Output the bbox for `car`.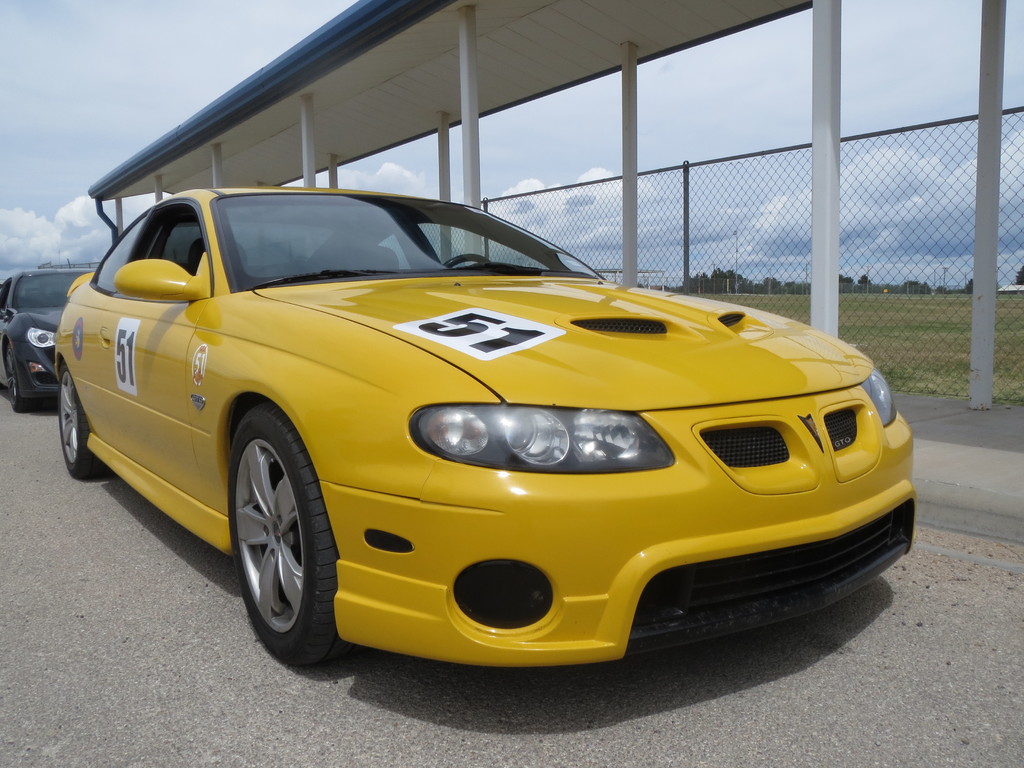
bbox=[32, 179, 904, 683].
